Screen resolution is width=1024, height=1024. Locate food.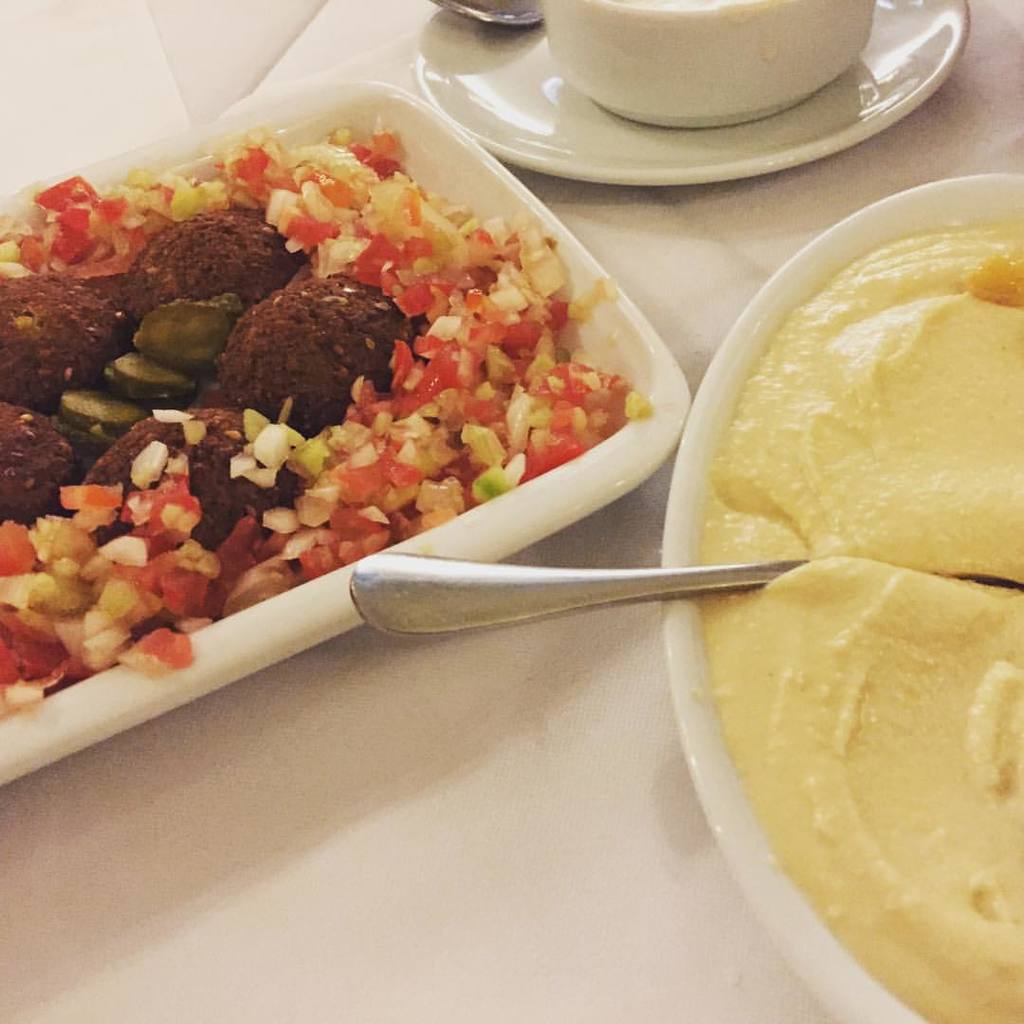
[left=687, top=214, right=1023, bottom=1023].
